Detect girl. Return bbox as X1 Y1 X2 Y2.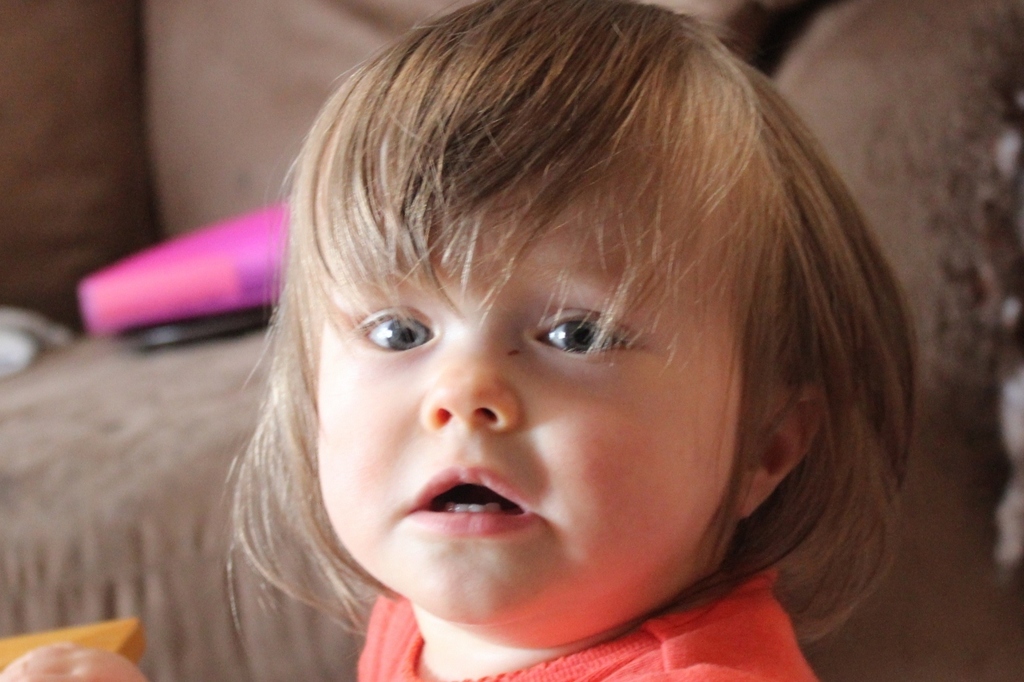
222 0 921 681.
